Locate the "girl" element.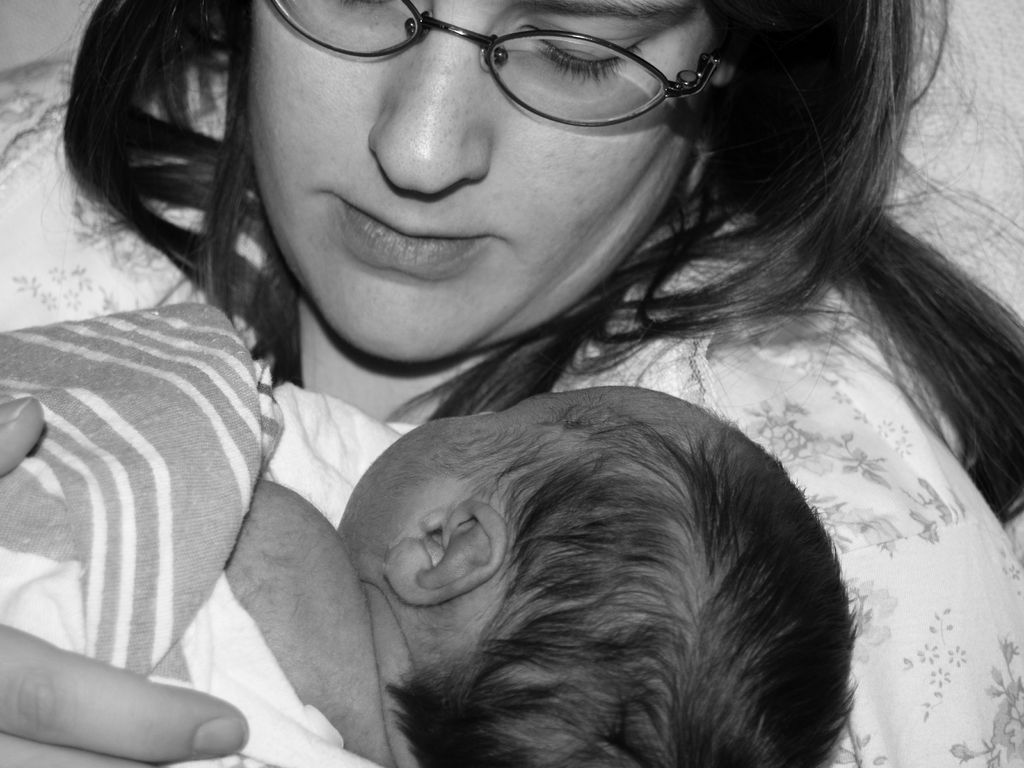
Element bbox: bbox=(0, 0, 1023, 767).
